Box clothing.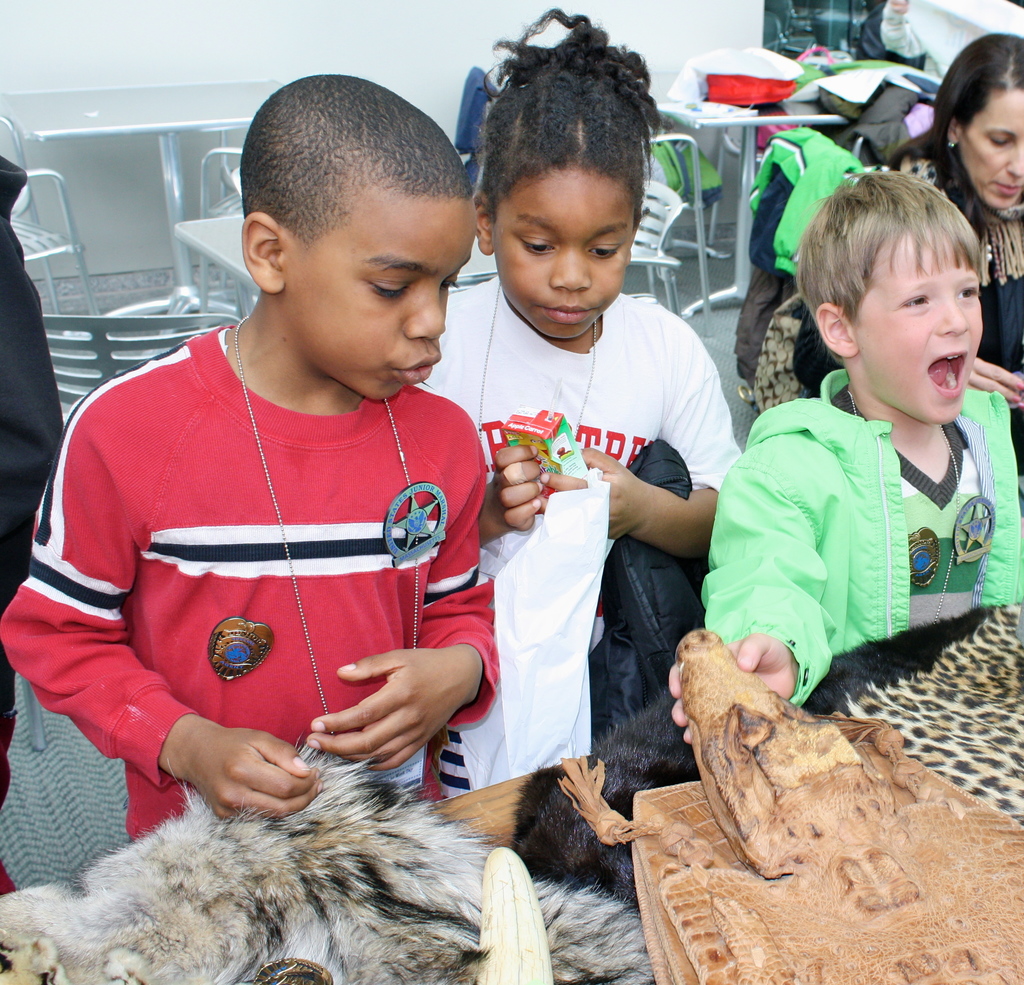
bbox=(40, 308, 504, 867).
